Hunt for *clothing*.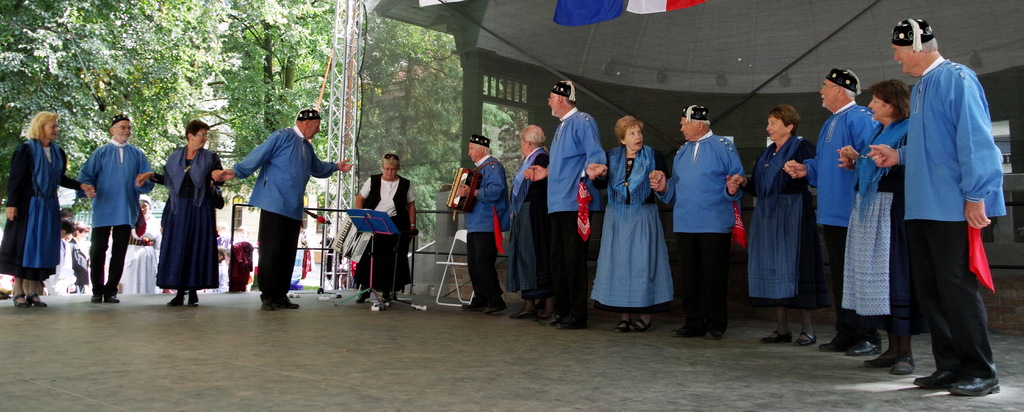
Hunted down at rect(156, 145, 221, 293).
